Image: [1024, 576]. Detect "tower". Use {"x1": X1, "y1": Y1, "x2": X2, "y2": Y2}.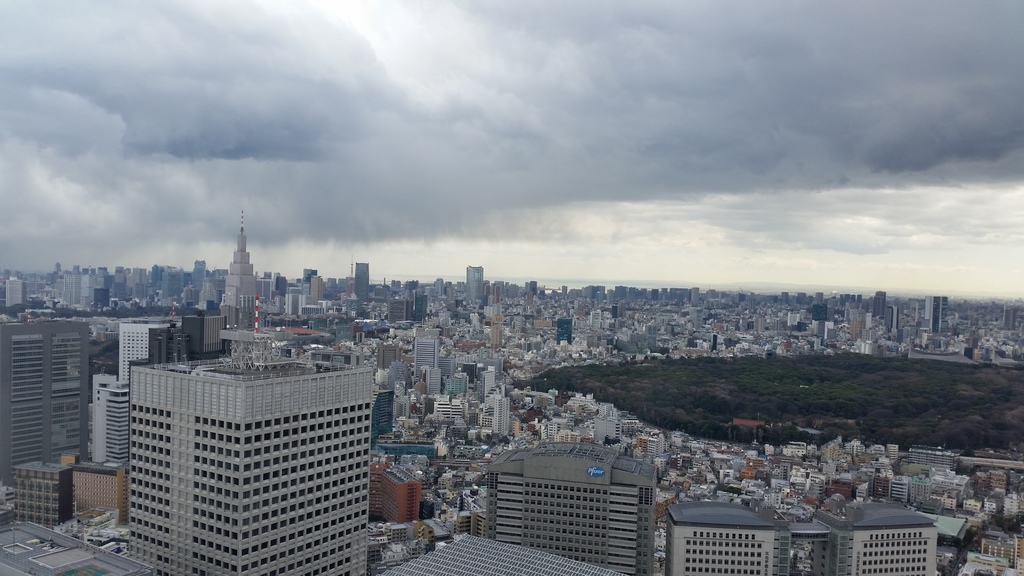
{"x1": 663, "y1": 499, "x2": 940, "y2": 575}.
